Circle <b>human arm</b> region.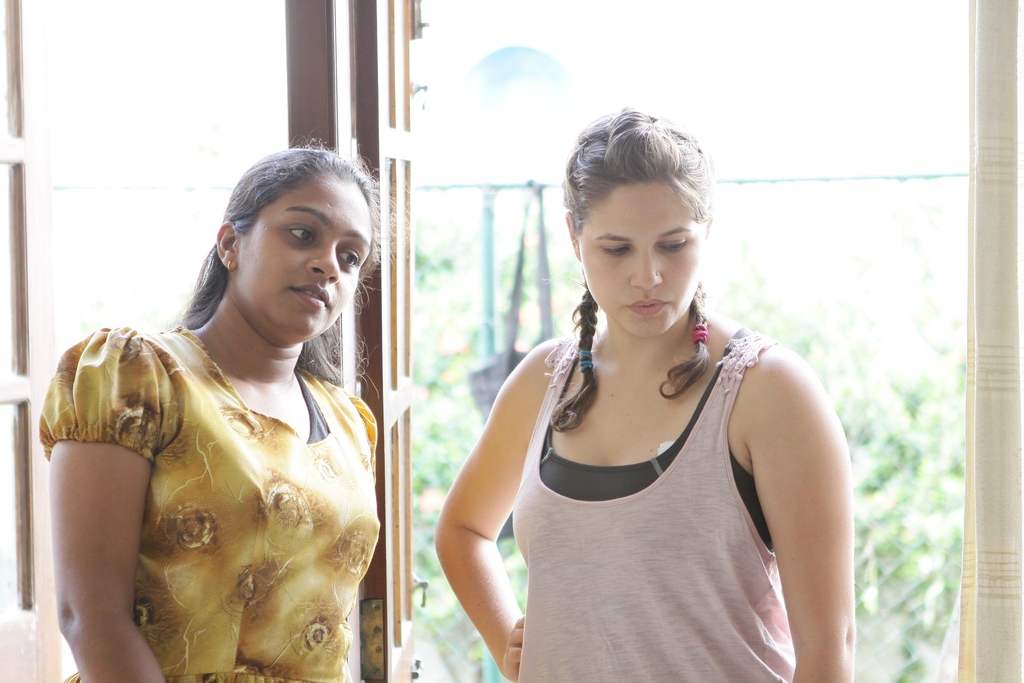
Region: (x1=429, y1=330, x2=575, y2=680).
